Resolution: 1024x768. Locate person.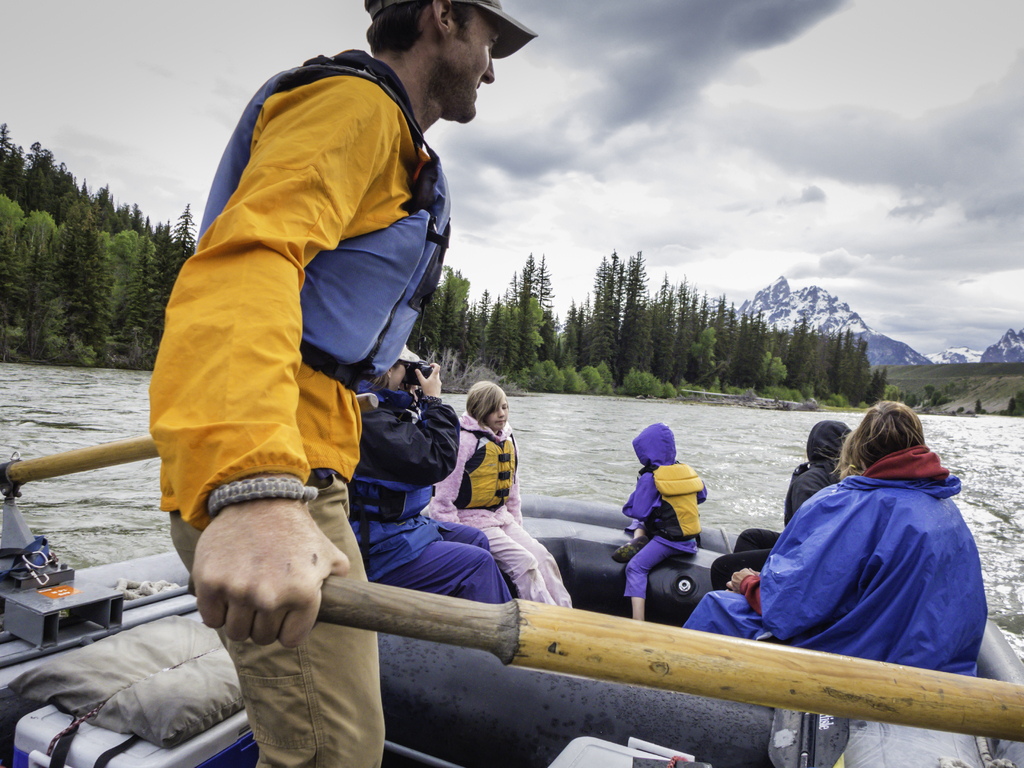
box(349, 347, 511, 609).
